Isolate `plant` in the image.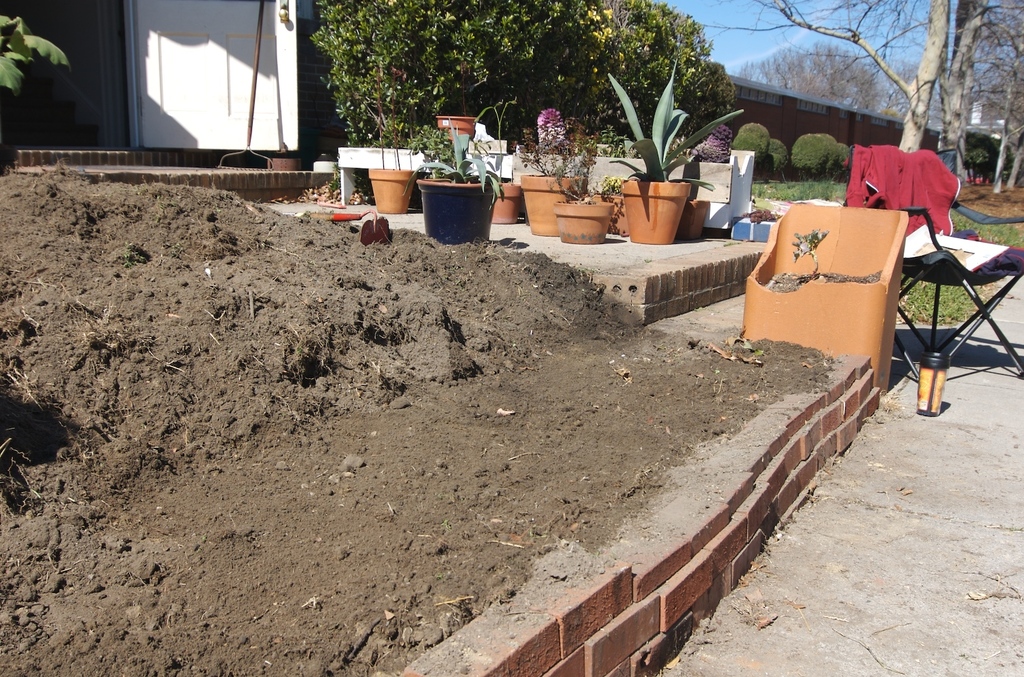
Isolated region: crop(402, 119, 504, 197).
